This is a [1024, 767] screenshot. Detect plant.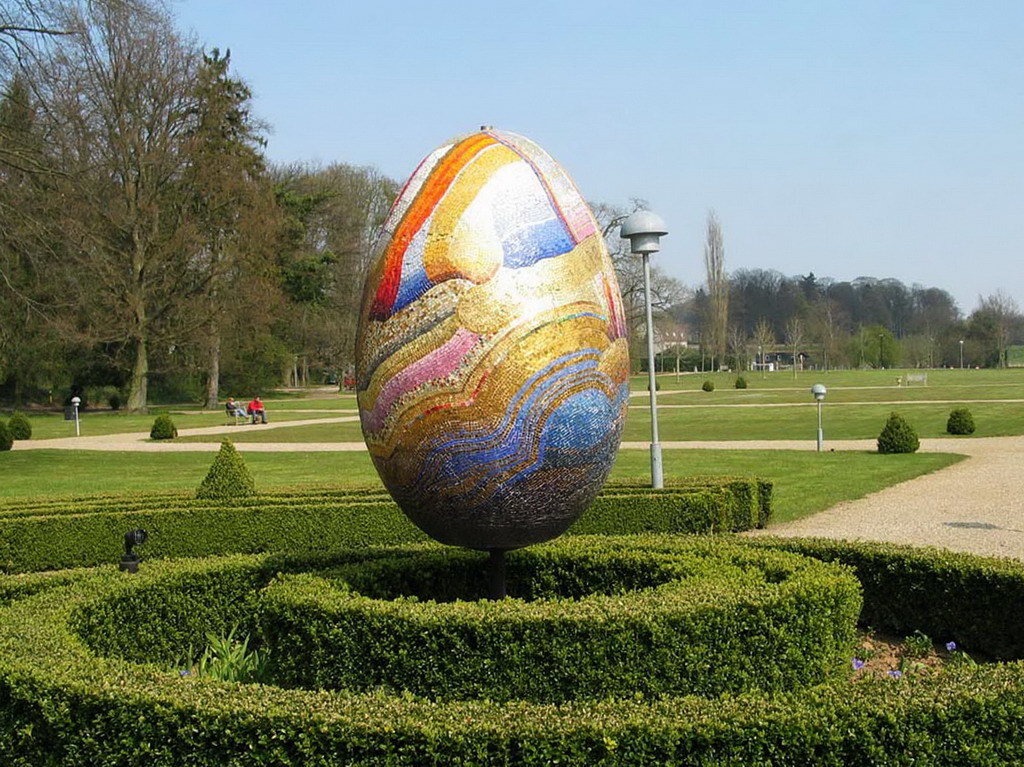
0,410,32,445.
